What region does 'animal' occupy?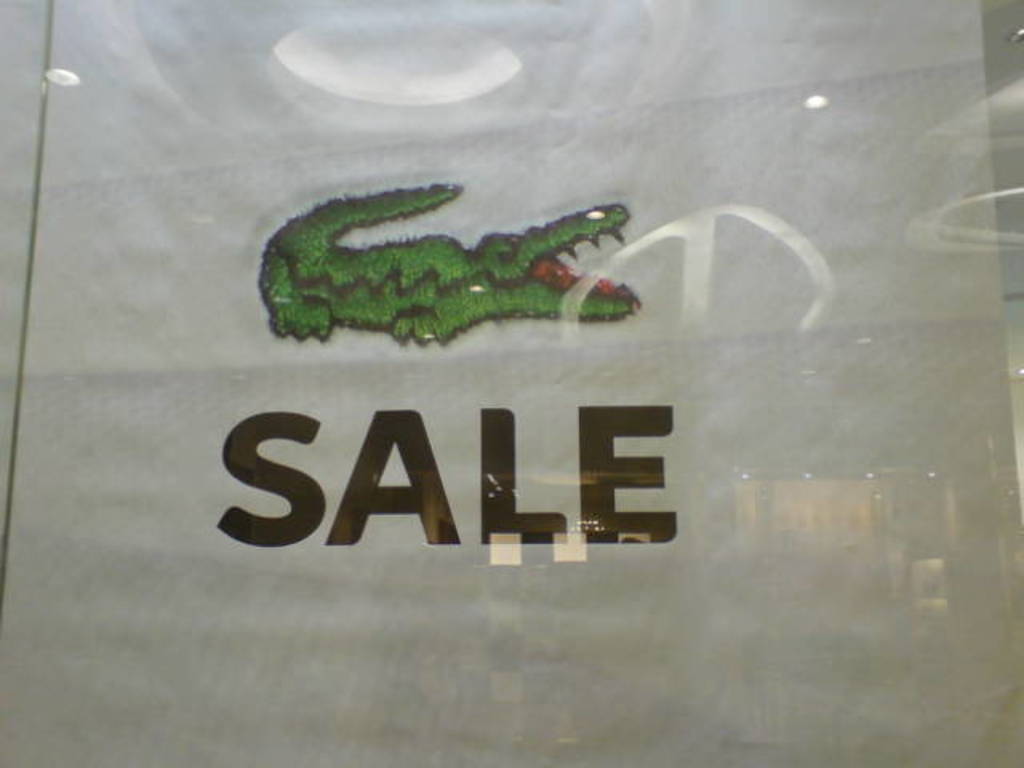
259, 184, 642, 347.
